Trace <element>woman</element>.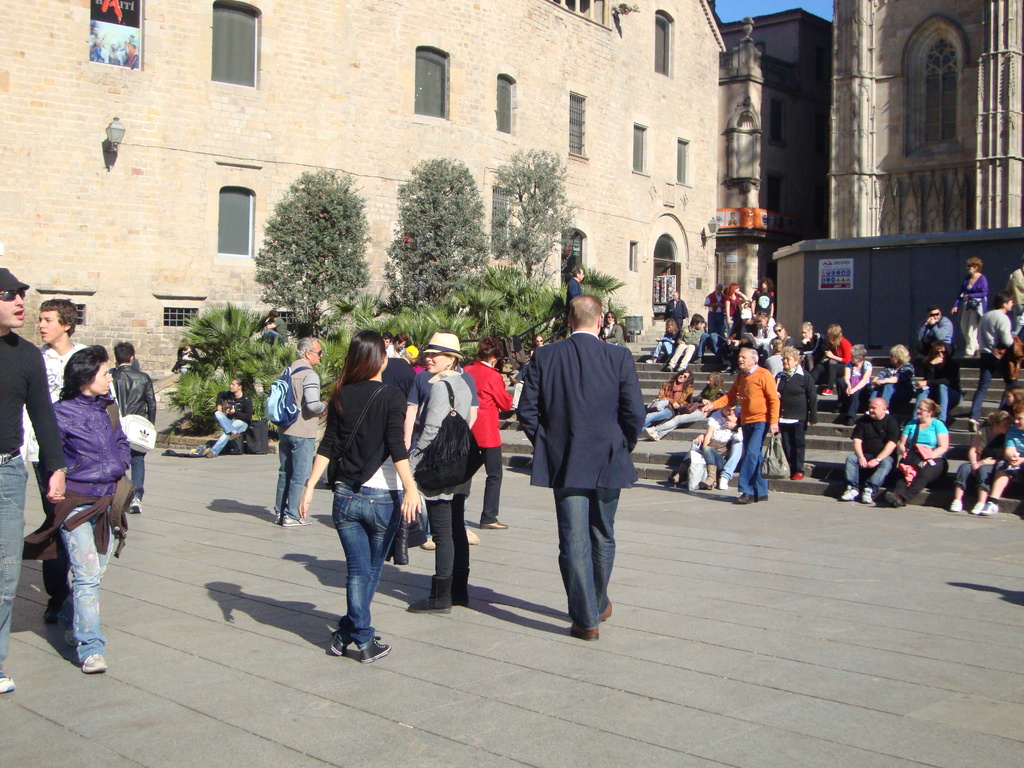
Traced to [x1=822, y1=323, x2=851, y2=395].
